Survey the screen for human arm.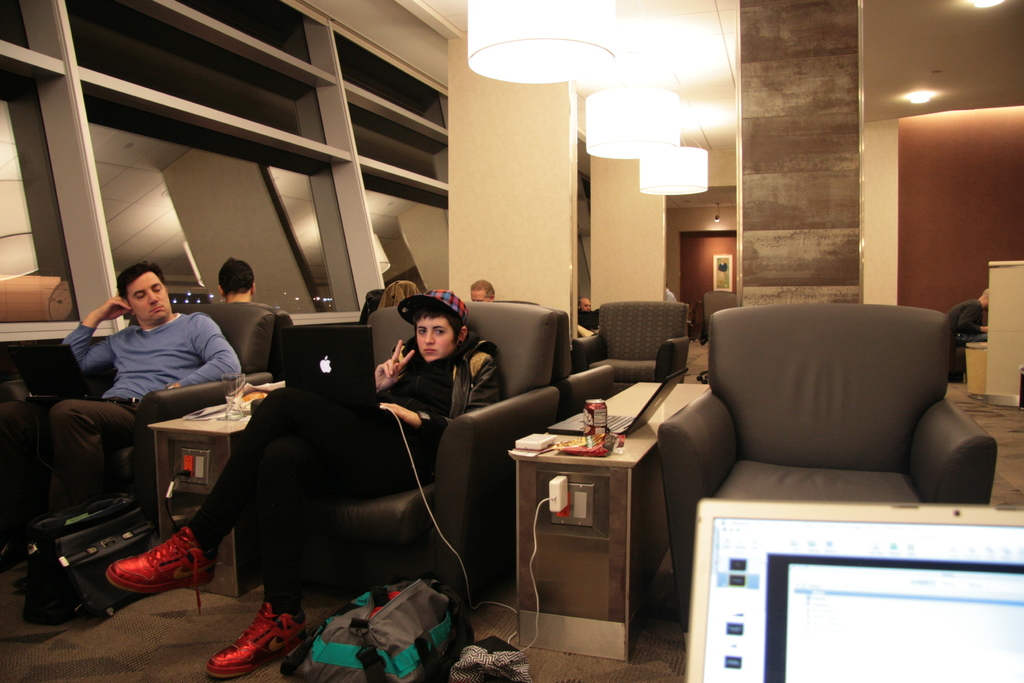
Survey found: 164/317/240/391.
